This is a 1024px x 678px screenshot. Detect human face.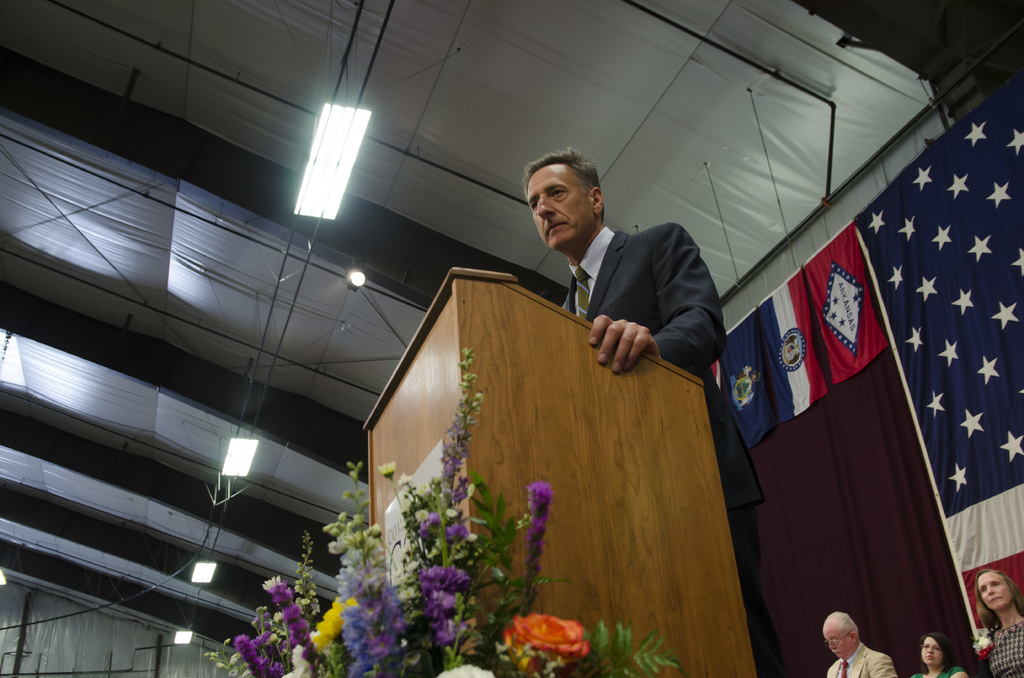
box(979, 577, 1012, 614).
